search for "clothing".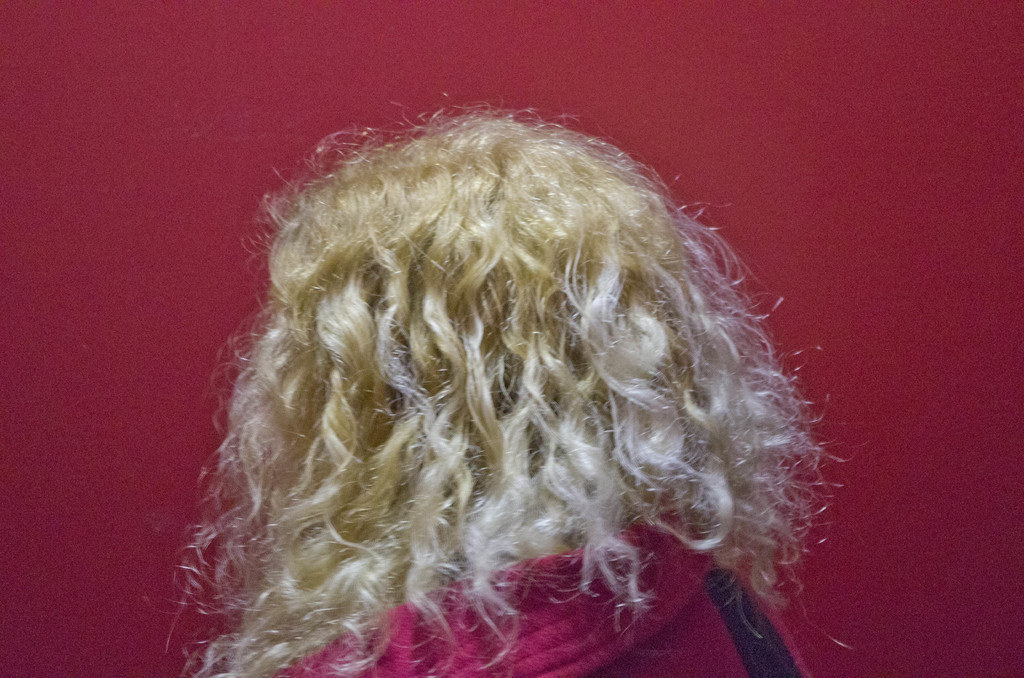
Found at {"x1": 259, "y1": 512, "x2": 810, "y2": 677}.
